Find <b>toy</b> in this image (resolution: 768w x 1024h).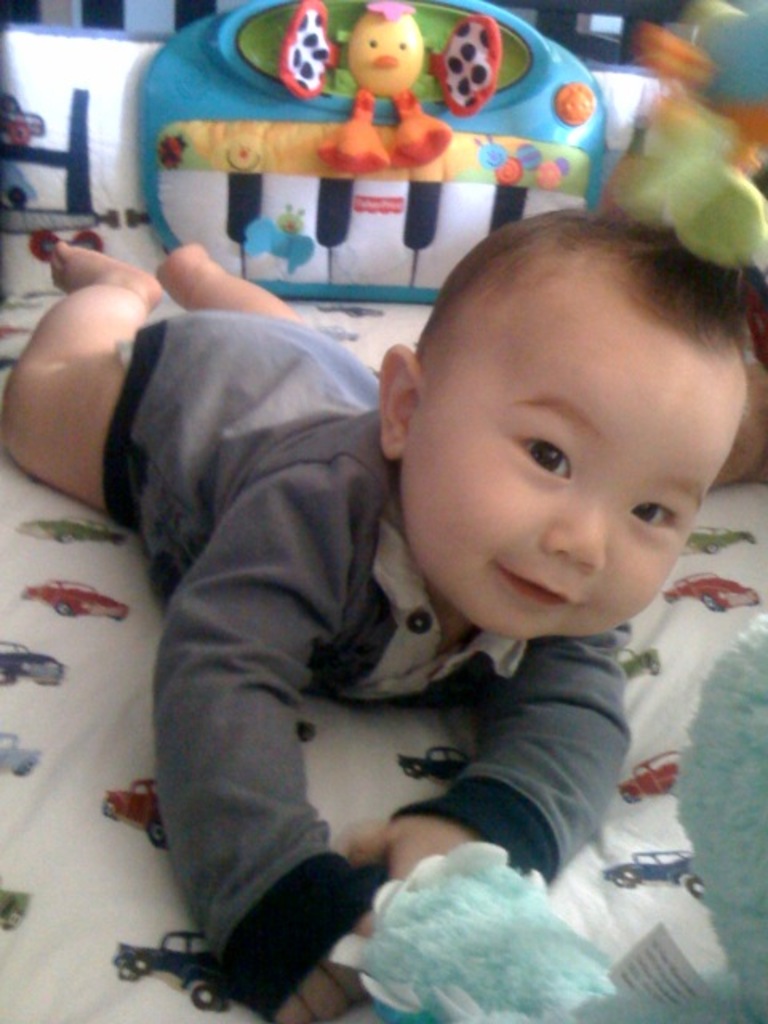
select_region(0, 634, 64, 682).
